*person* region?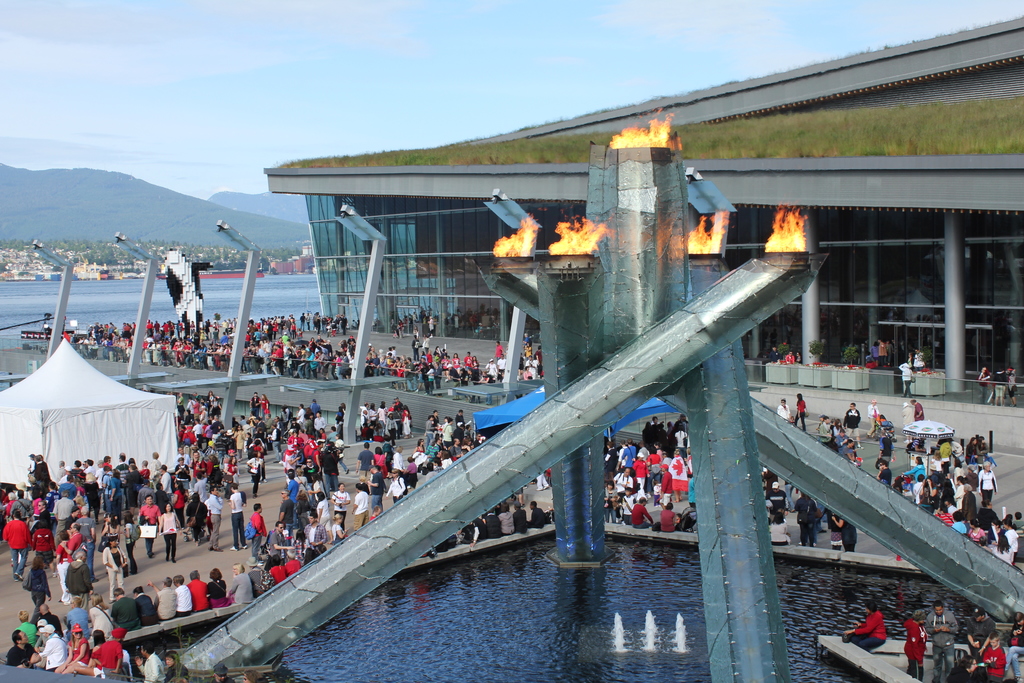
left=839, top=598, right=883, bottom=647
